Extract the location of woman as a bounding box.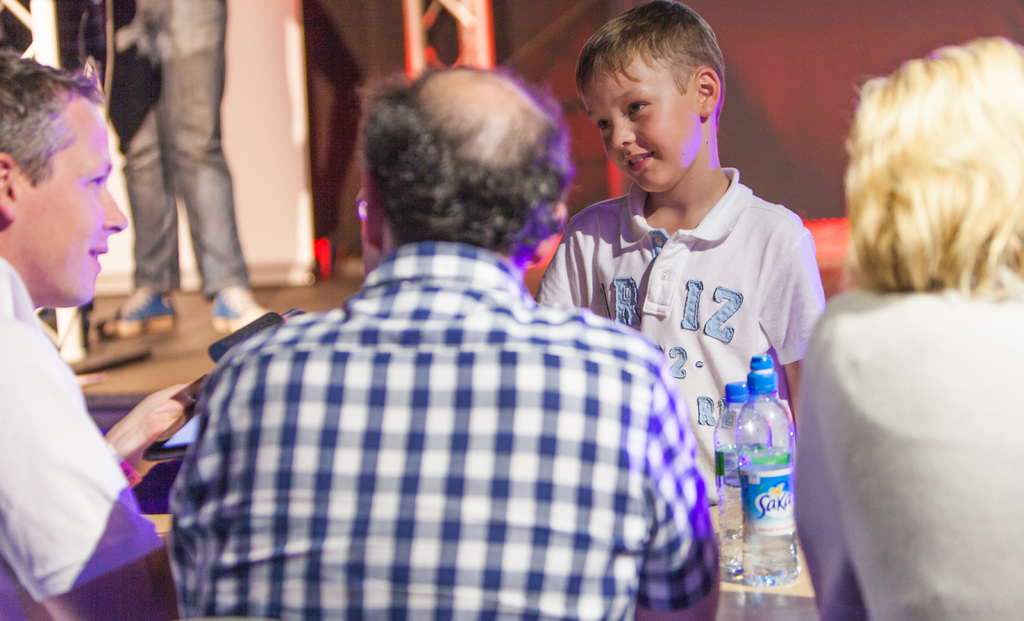
box(795, 31, 1023, 618).
